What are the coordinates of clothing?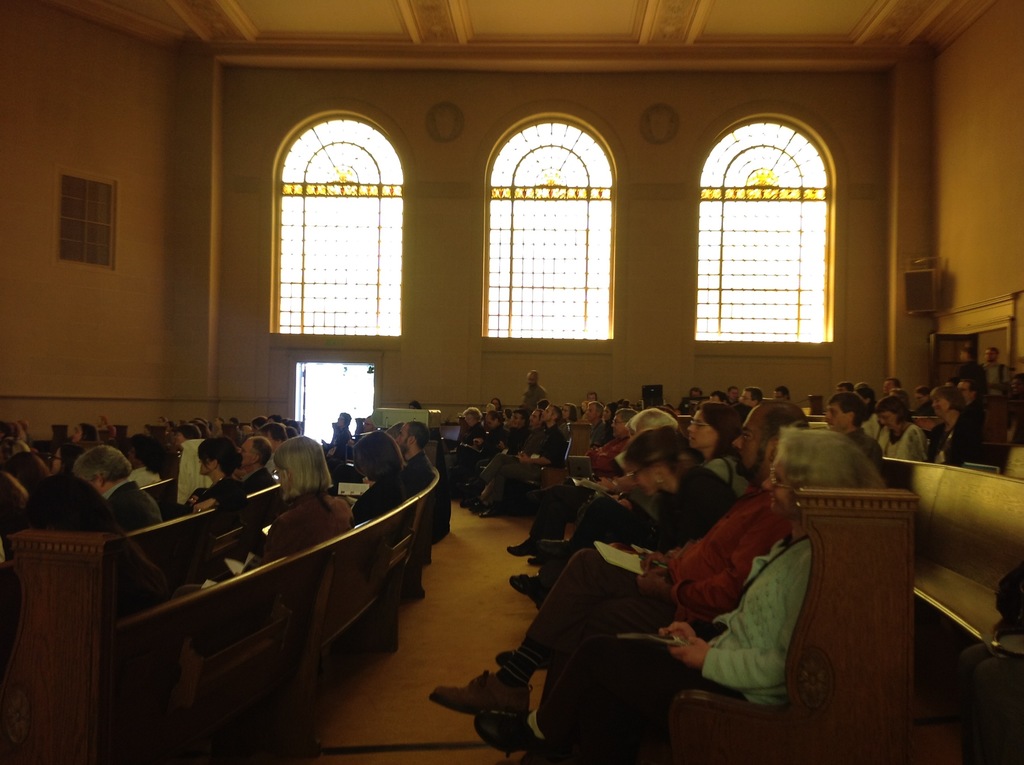
Rect(270, 492, 341, 559).
